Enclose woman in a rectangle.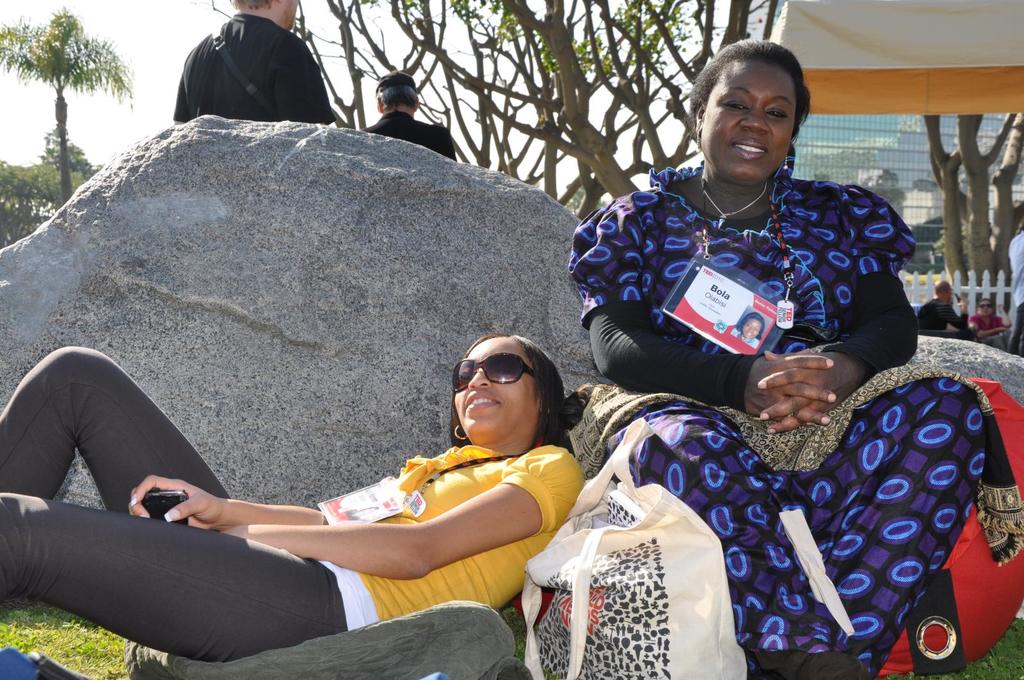
Rect(968, 297, 1009, 351).
